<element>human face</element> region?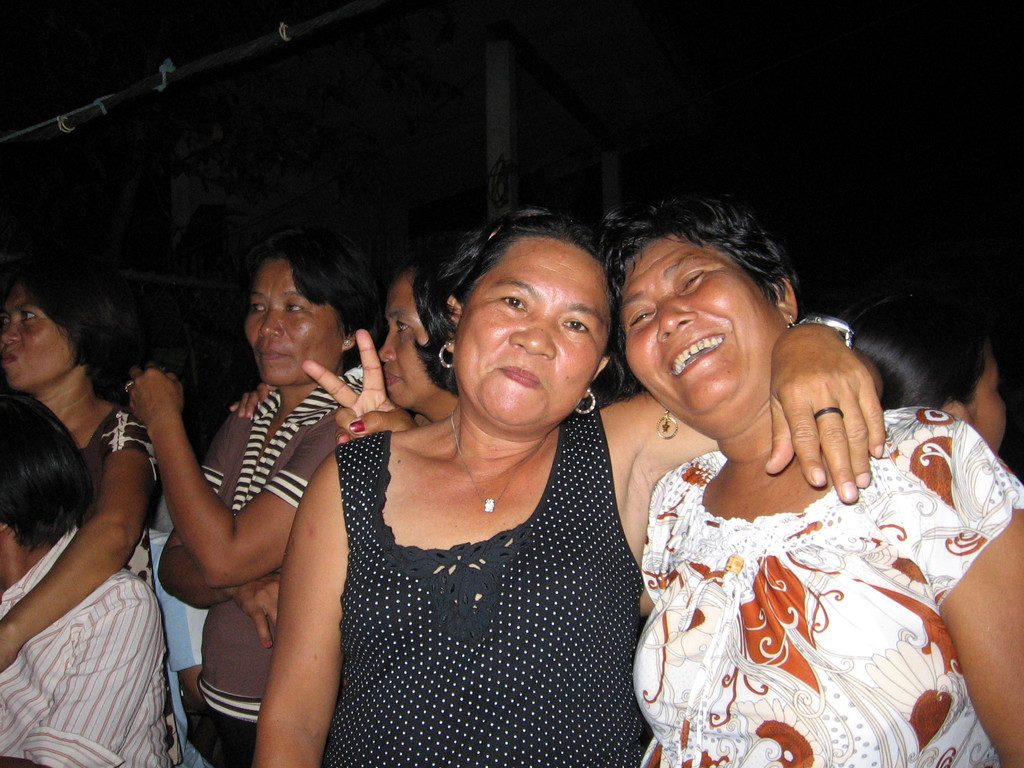
x1=966, y1=355, x2=1007, y2=451
